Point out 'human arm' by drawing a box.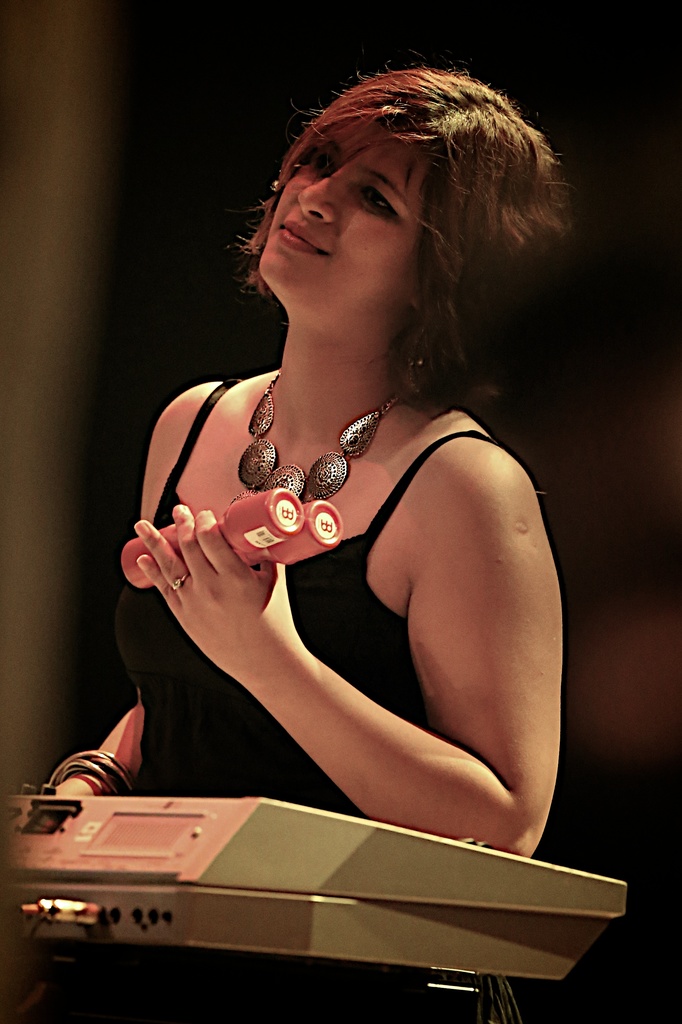
pyautogui.locateOnScreen(54, 406, 164, 795).
